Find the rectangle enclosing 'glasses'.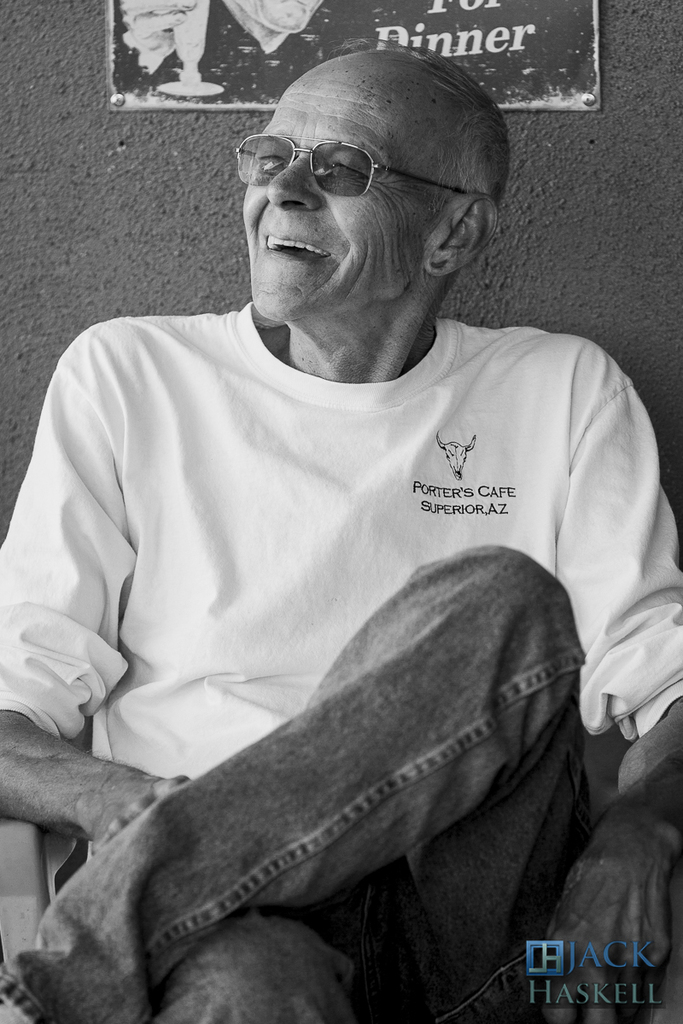
234,118,488,198.
